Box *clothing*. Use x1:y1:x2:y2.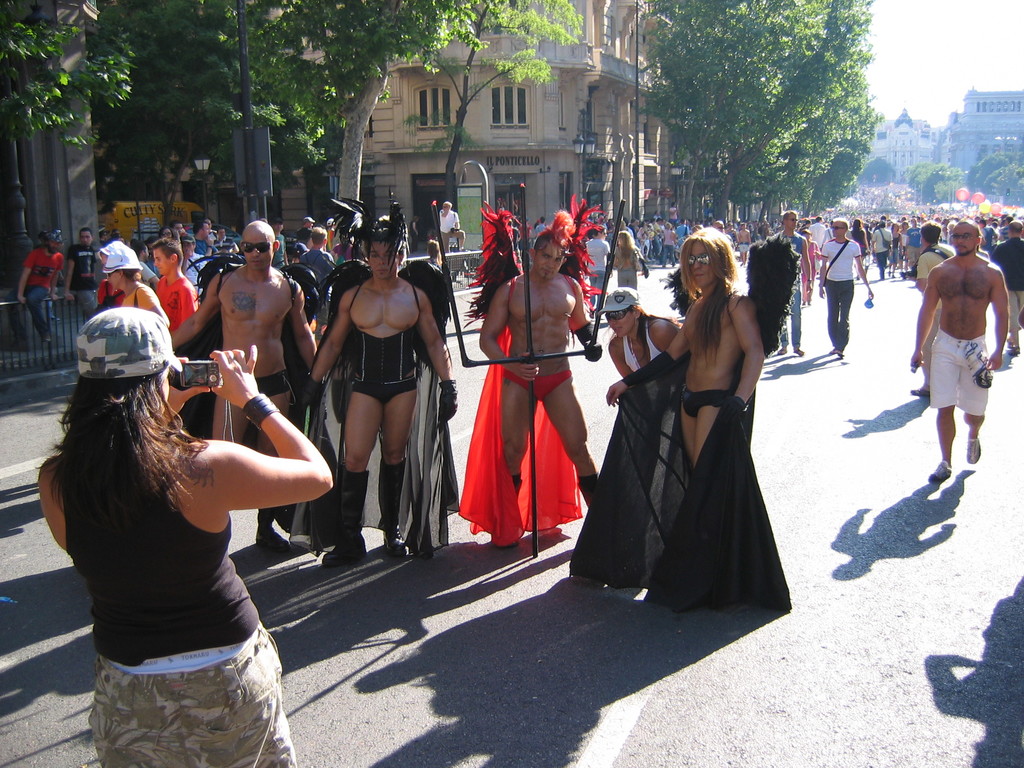
876:228:894:264.
